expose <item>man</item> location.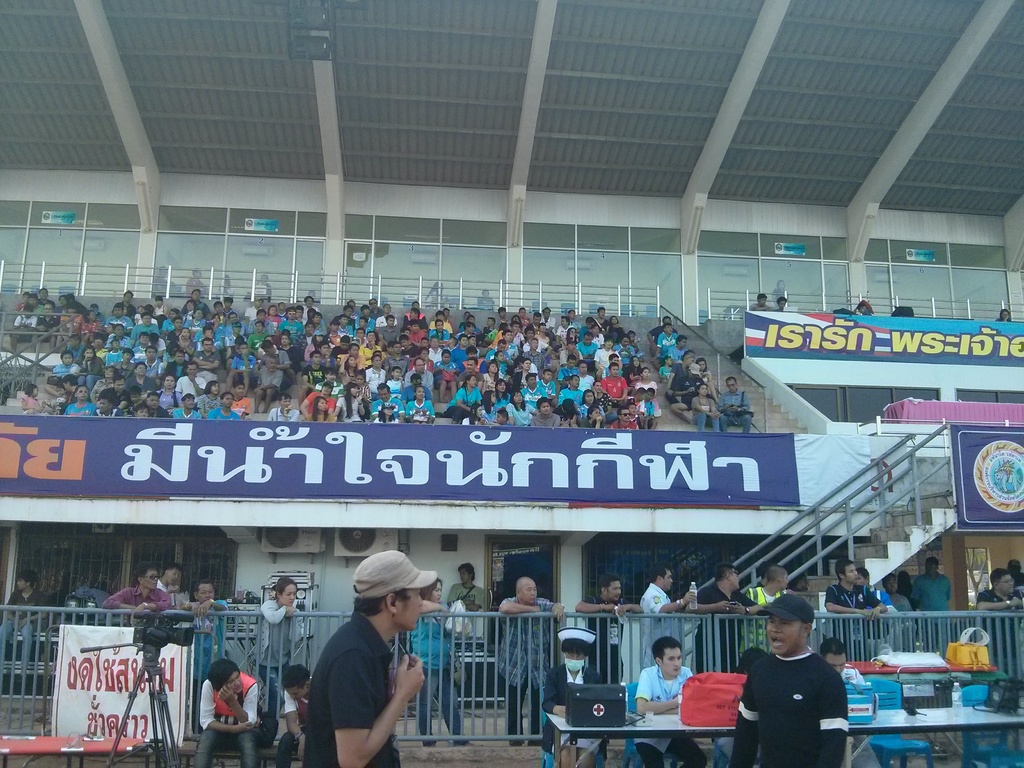
Exposed at {"x1": 653, "y1": 323, "x2": 678, "y2": 369}.
